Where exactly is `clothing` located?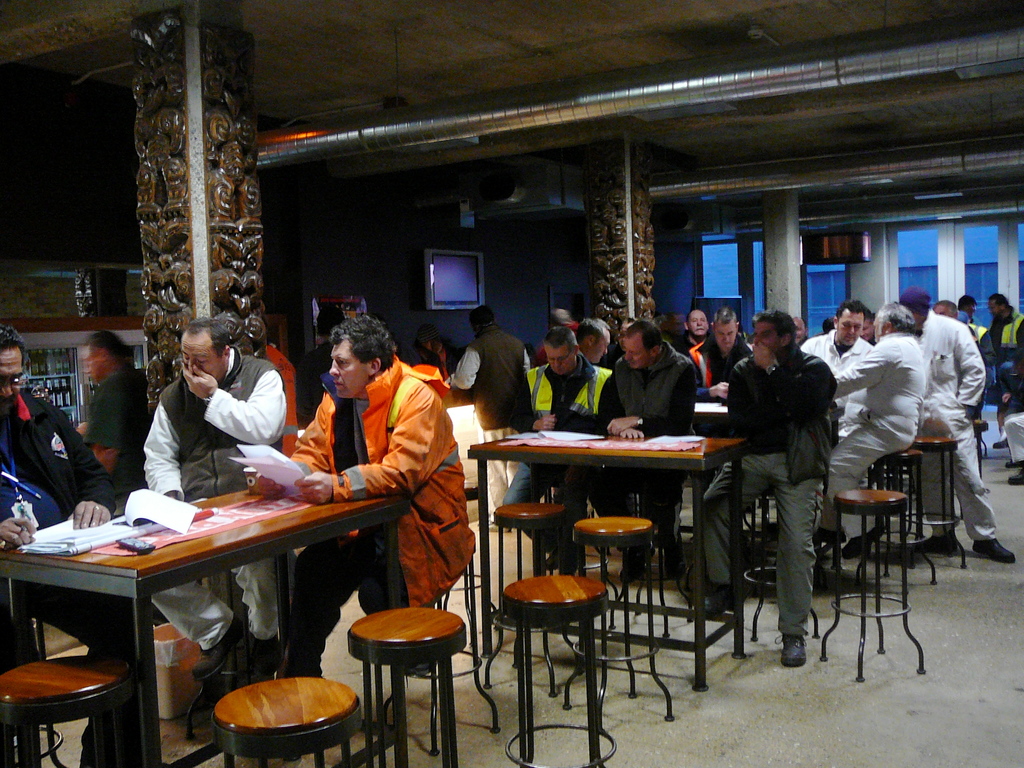
Its bounding box is (x1=689, y1=340, x2=769, y2=387).
